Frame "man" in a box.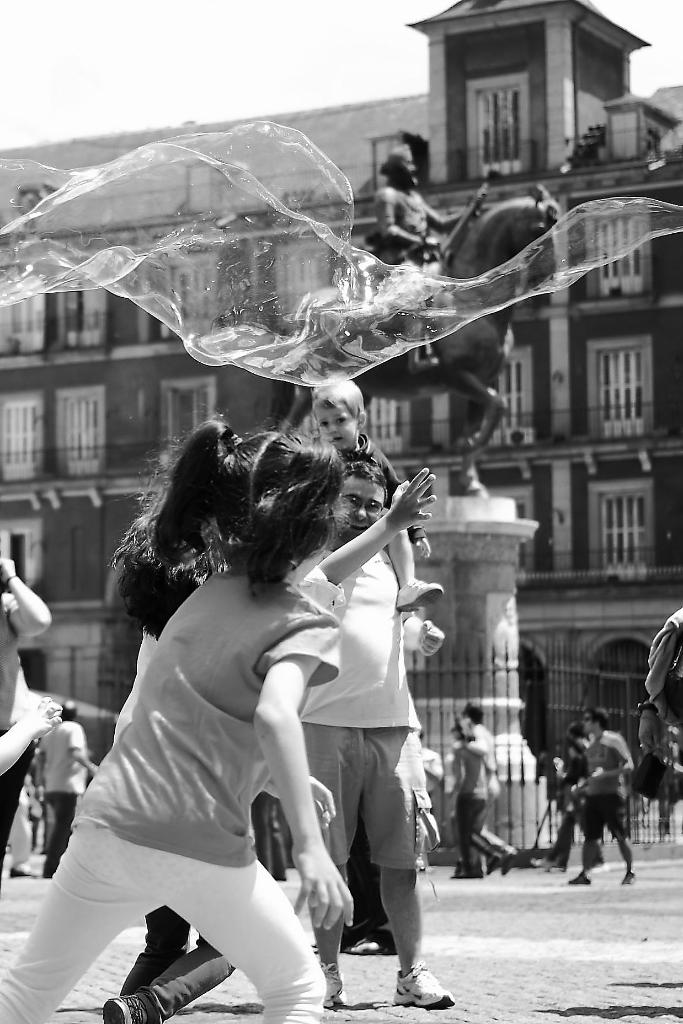
464/703/504/899.
